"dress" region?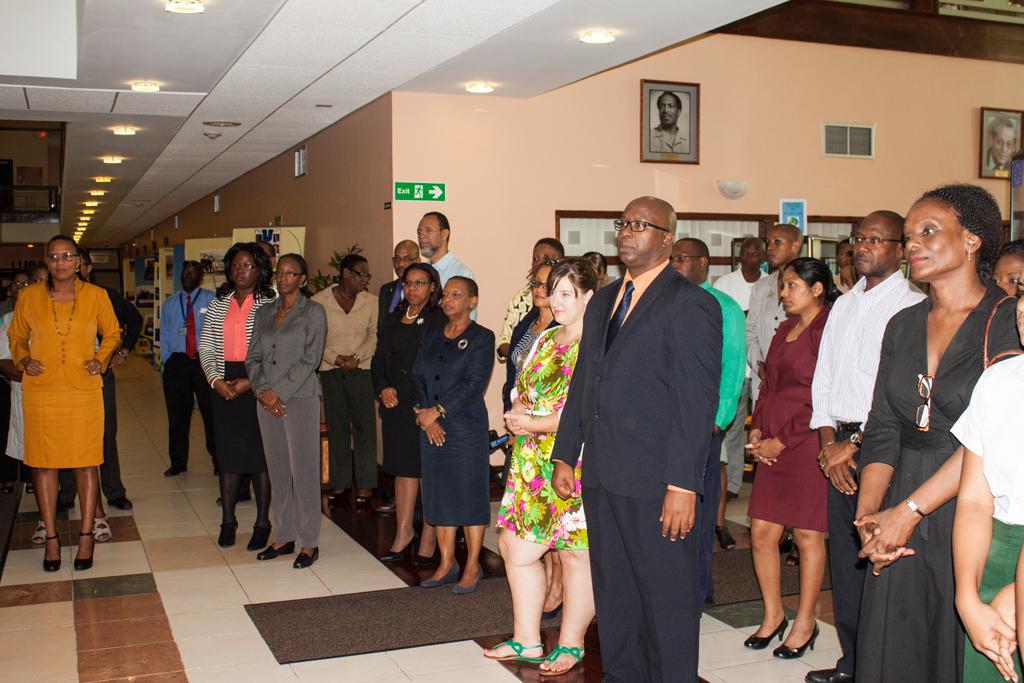
bbox=(502, 278, 534, 347)
